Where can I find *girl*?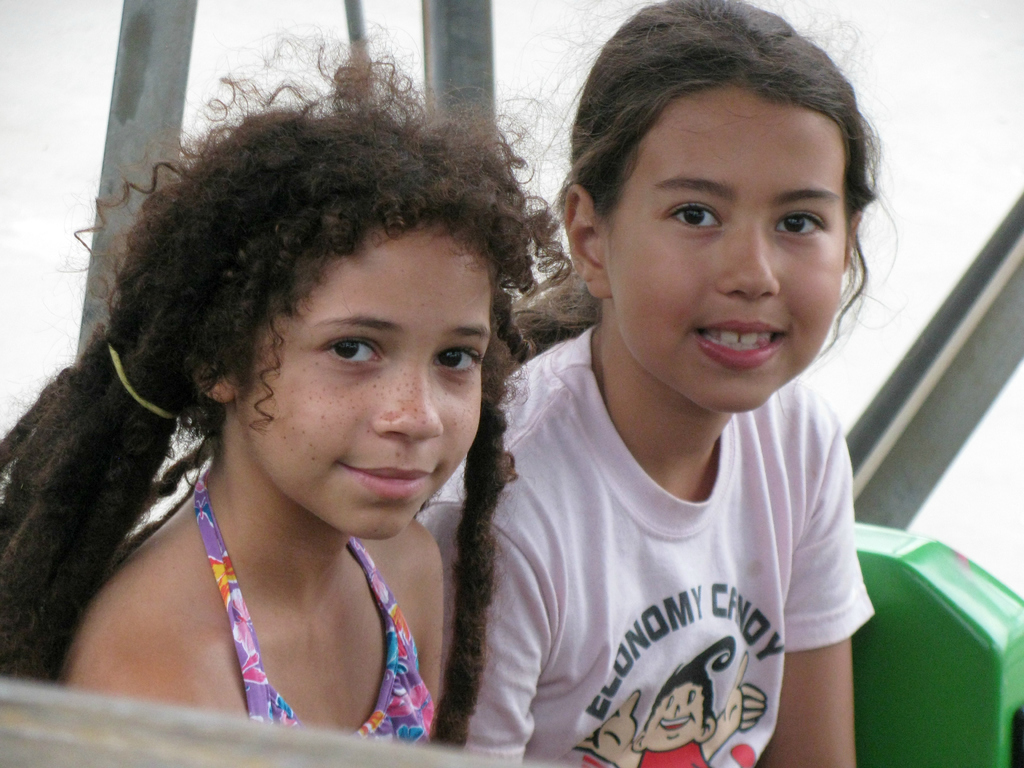
You can find it at select_region(4, 13, 574, 746).
